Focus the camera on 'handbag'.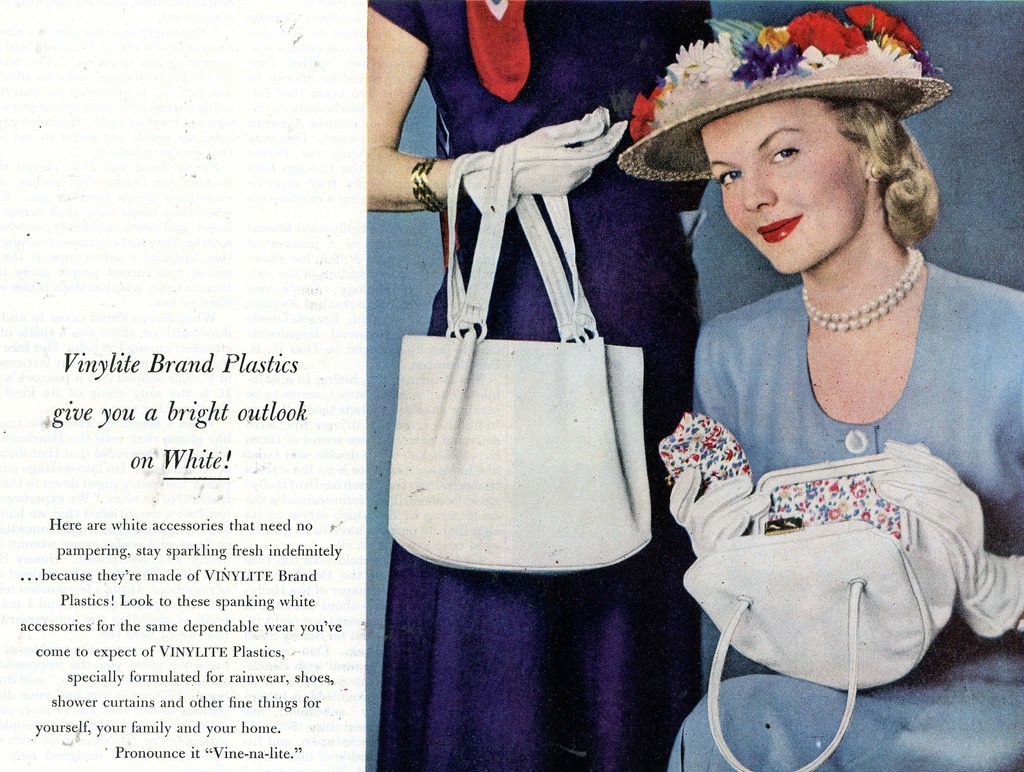
Focus region: BBox(681, 454, 956, 771).
